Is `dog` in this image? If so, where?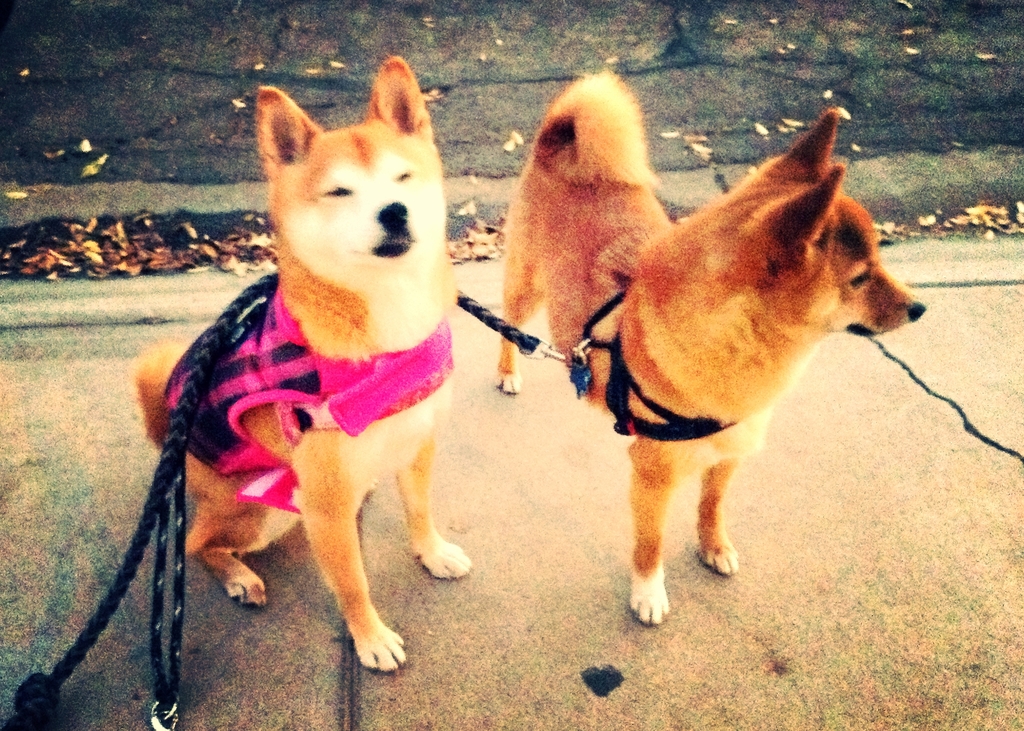
Yes, at (x1=492, y1=77, x2=926, y2=626).
